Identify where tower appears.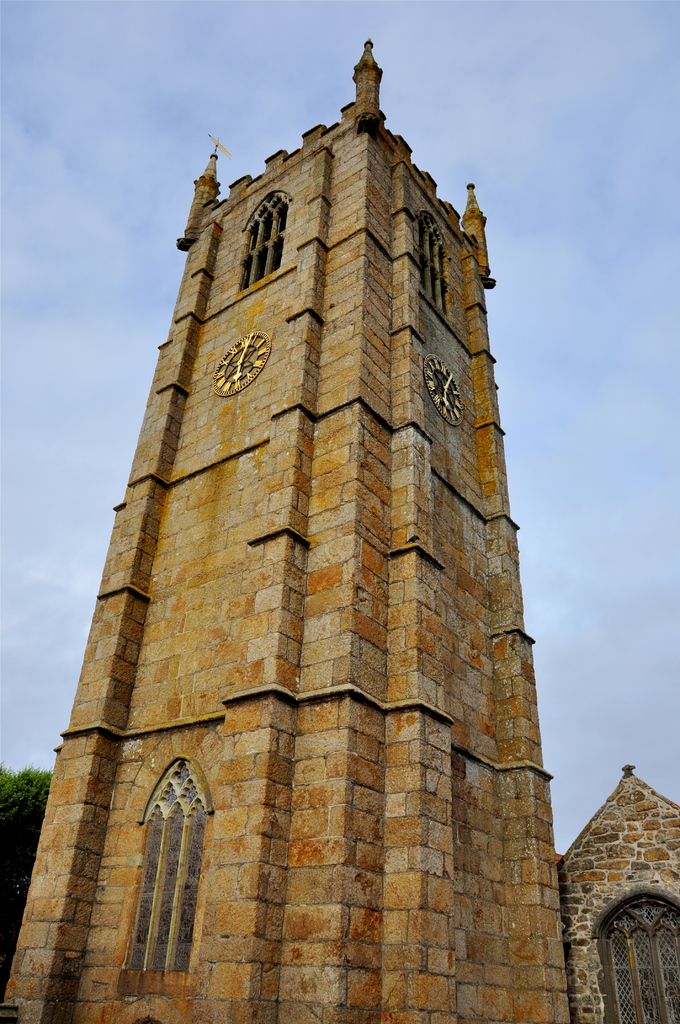
Appears at 0:38:570:1023.
